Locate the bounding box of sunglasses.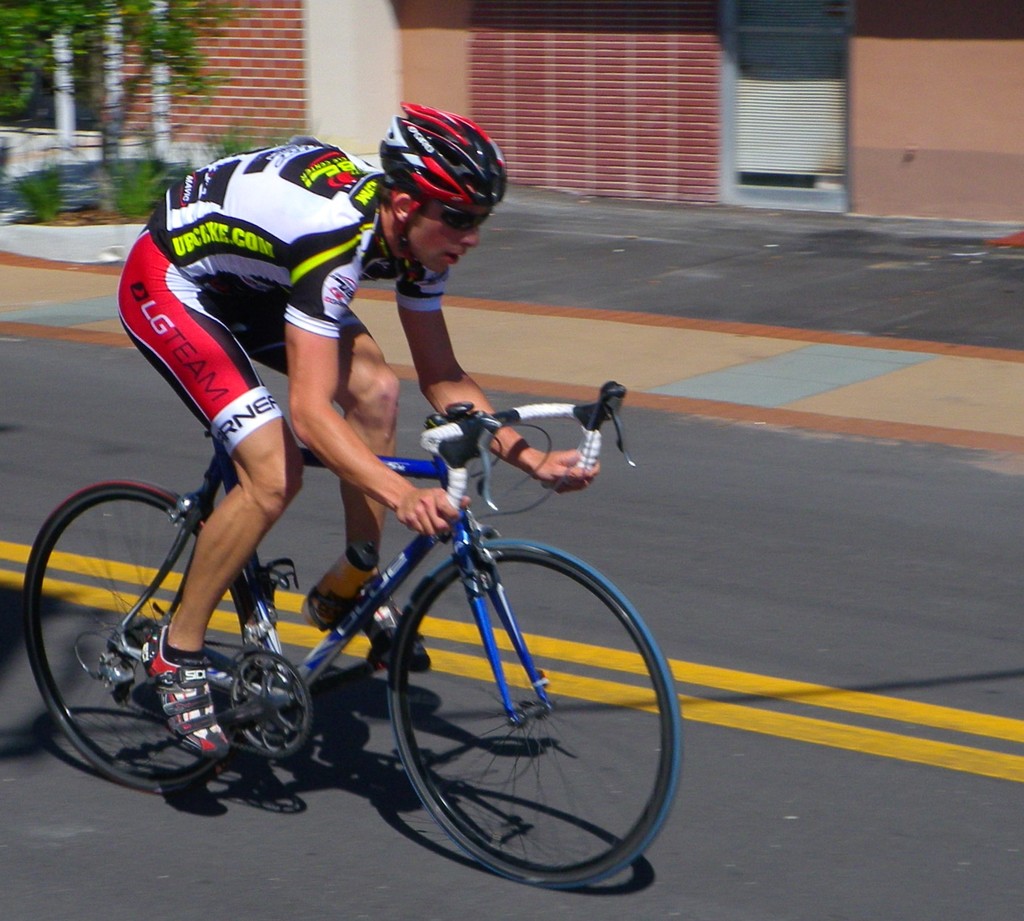
Bounding box: 433/200/491/233.
